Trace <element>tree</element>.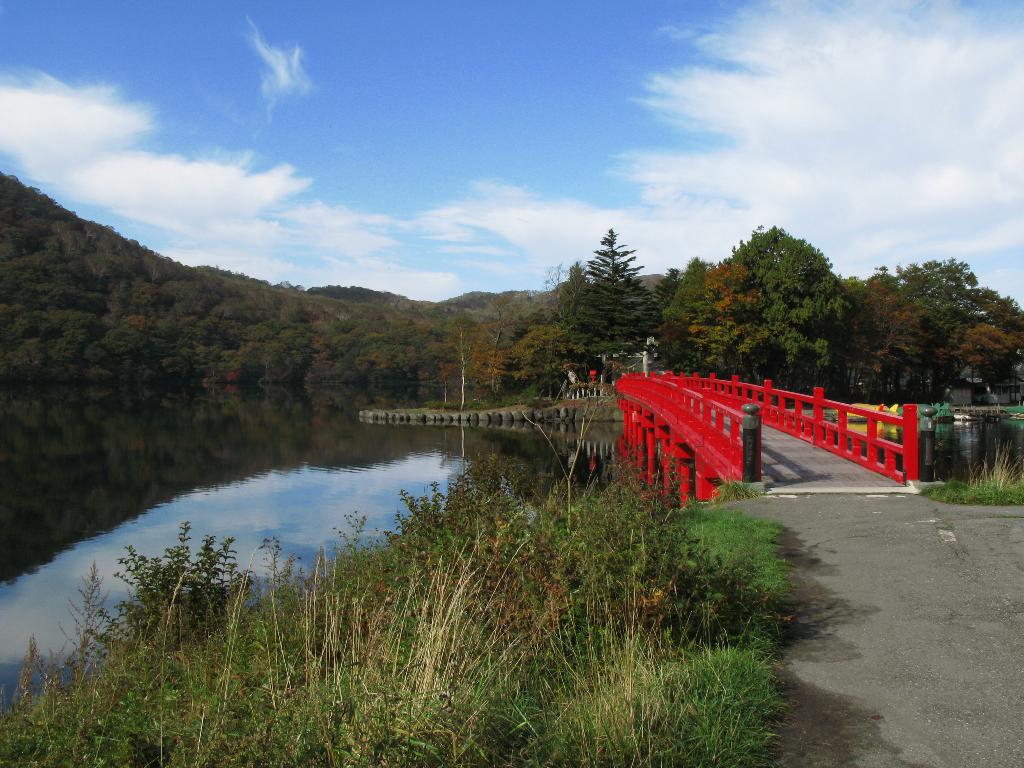
Traced to Rect(949, 278, 1023, 397).
